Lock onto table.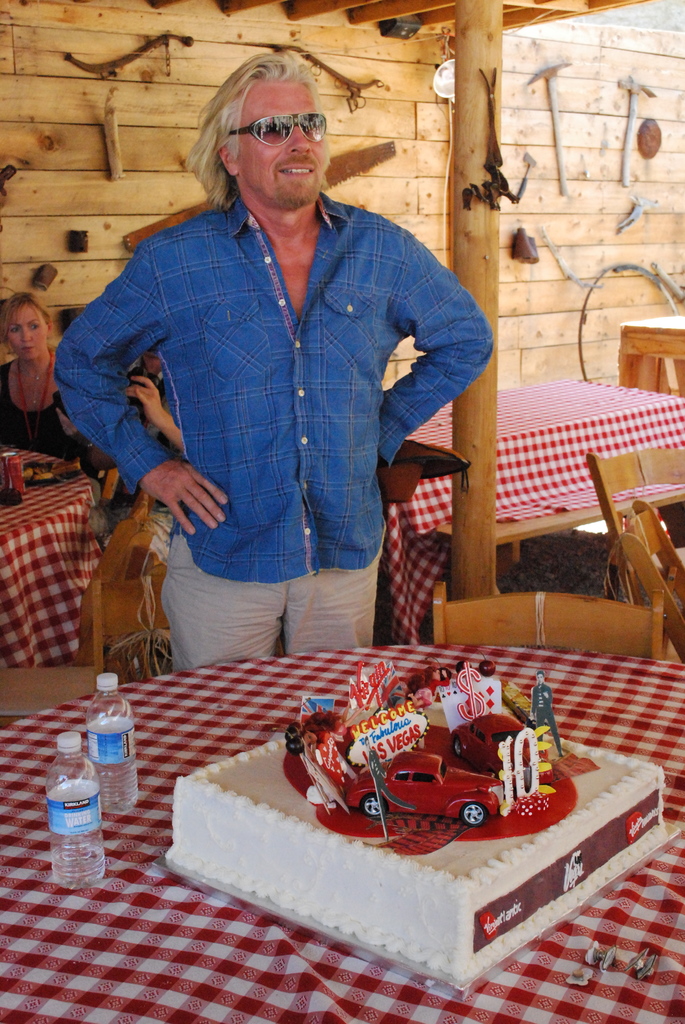
Locked: x1=378, y1=379, x2=681, y2=641.
